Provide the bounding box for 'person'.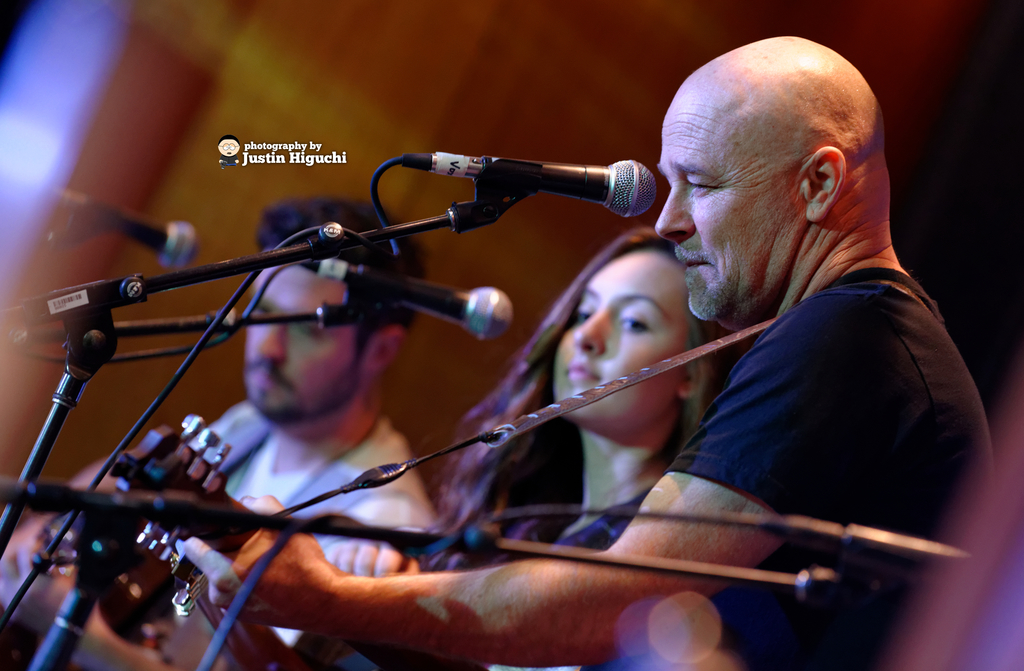
pyautogui.locateOnScreen(0, 198, 435, 667).
